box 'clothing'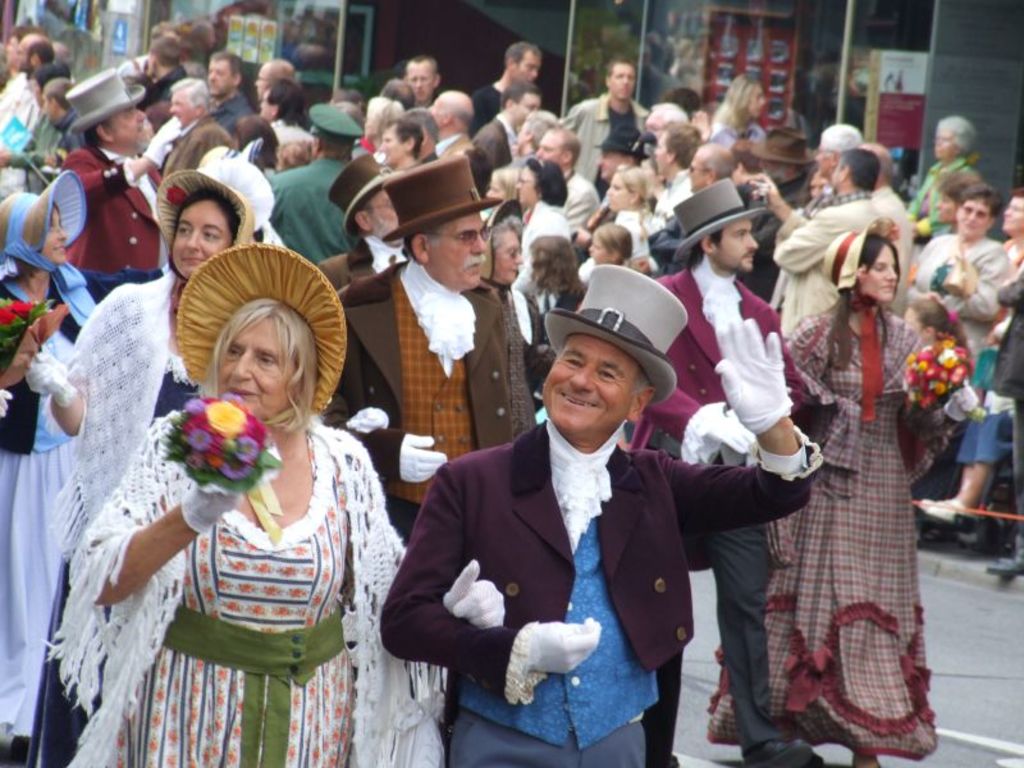
box=[67, 273, 186, 524]
